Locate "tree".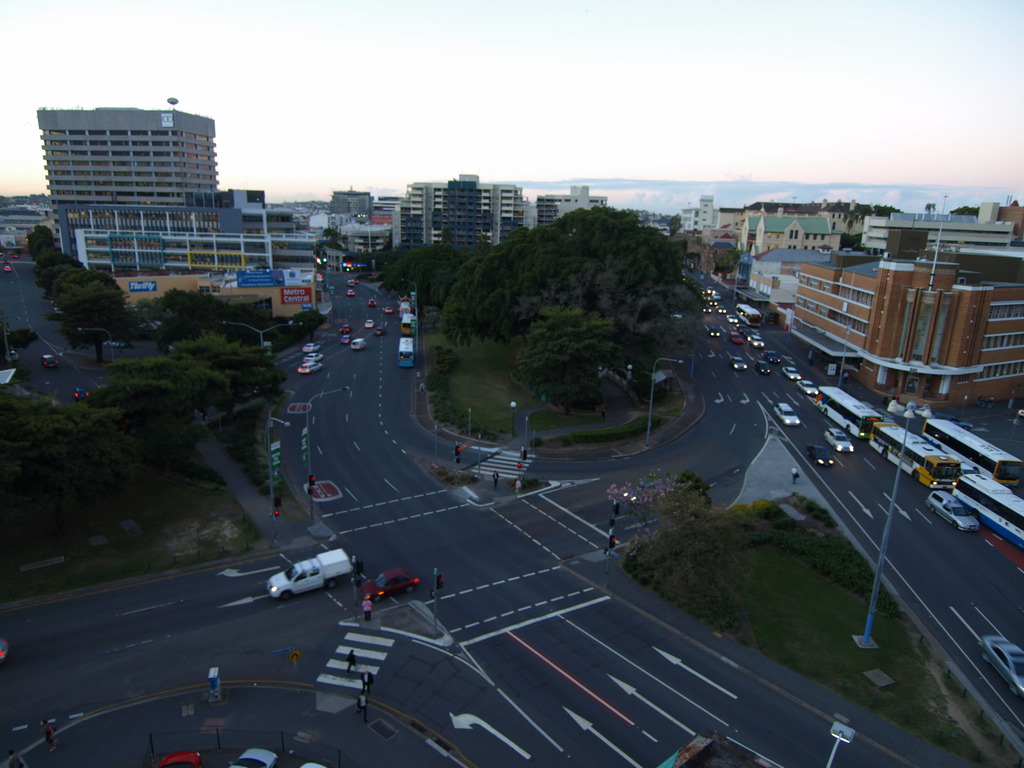
Bounding box: 664 216 689 238.
